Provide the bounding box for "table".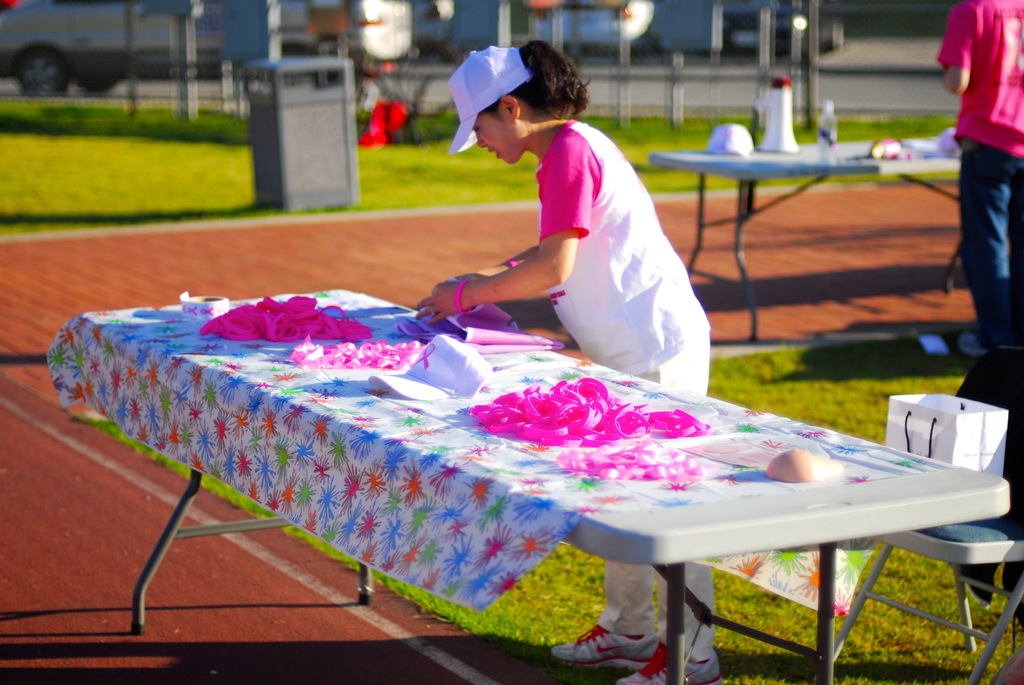
pyautogui.locateOnScreen(645, 132, 966, 337).
